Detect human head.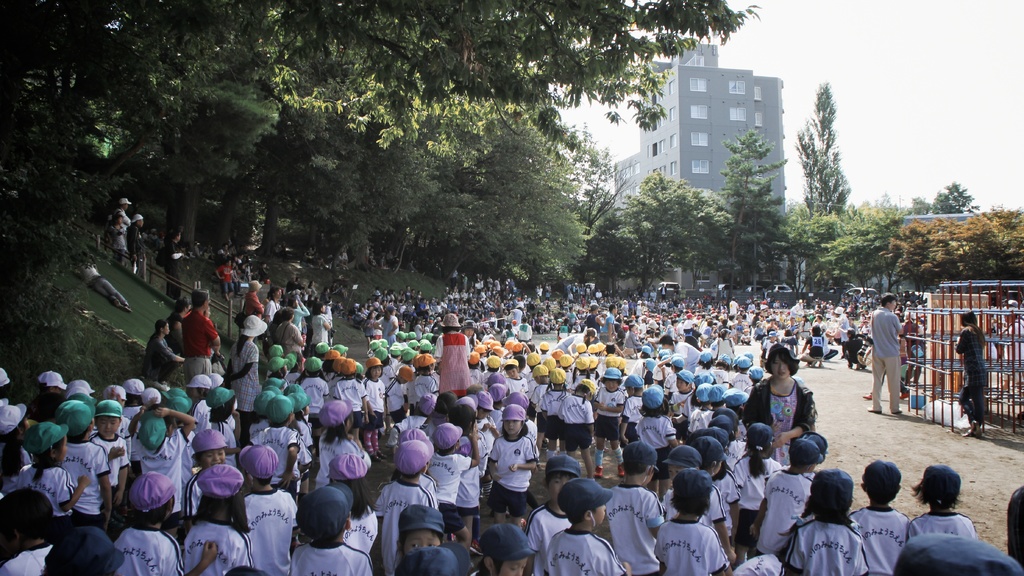
Detected at 396/505/442/559.
